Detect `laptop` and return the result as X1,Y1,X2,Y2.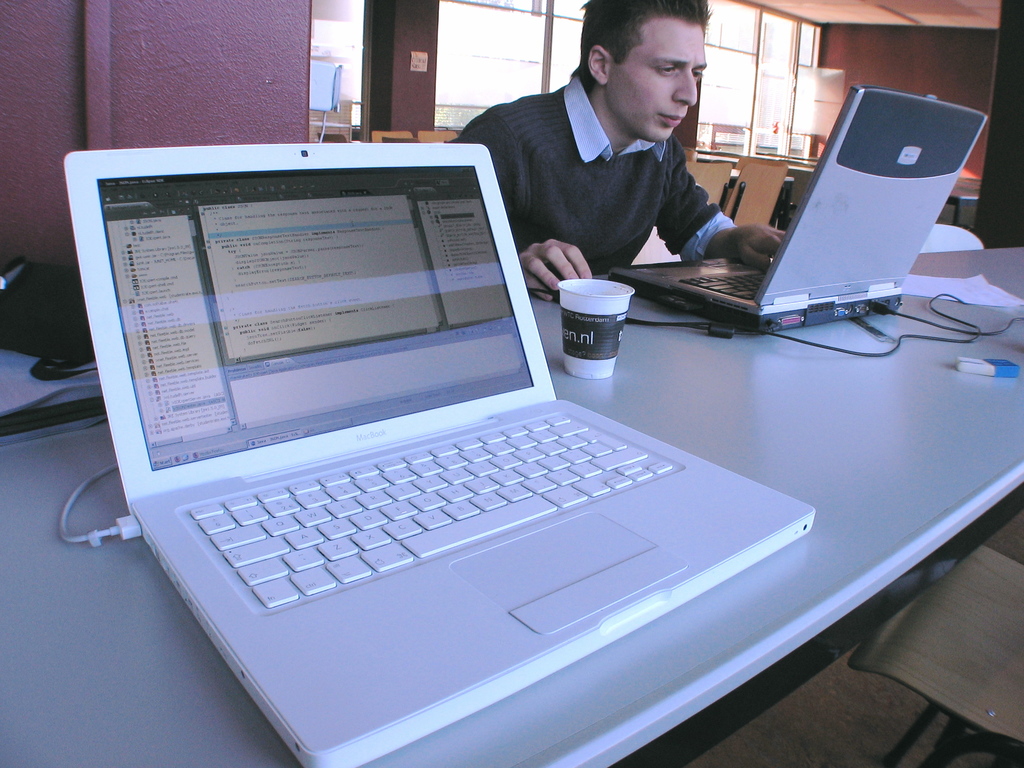
61,140,818,767.
